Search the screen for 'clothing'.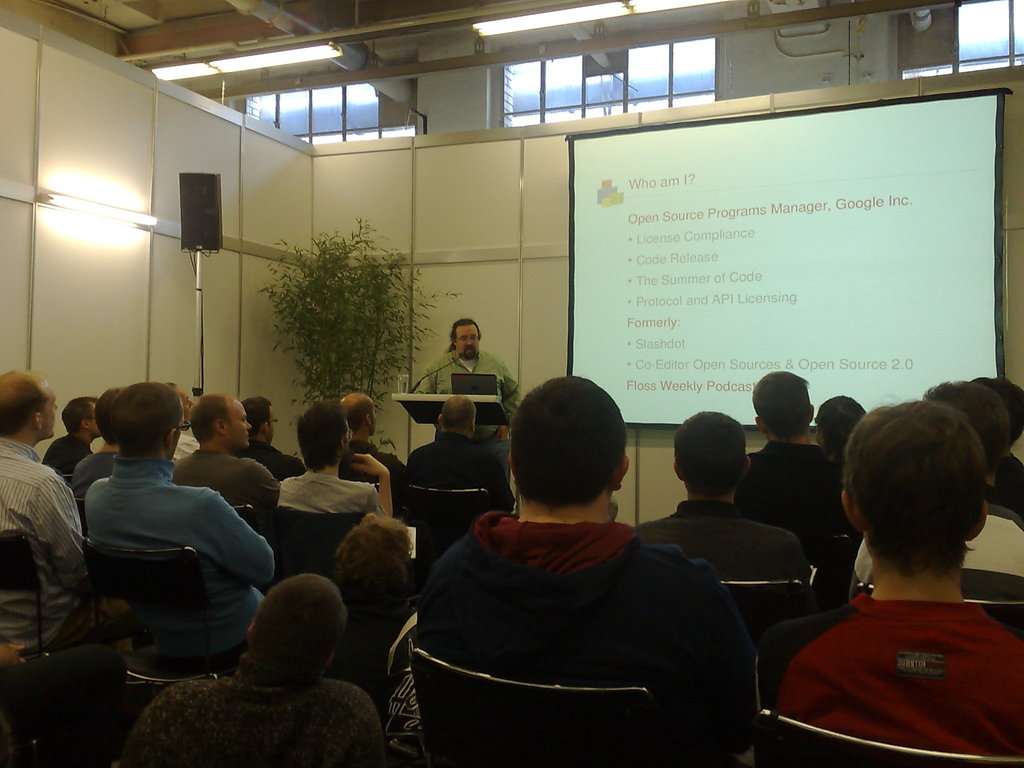
Found at <box>843,503,1013,611</box>.
